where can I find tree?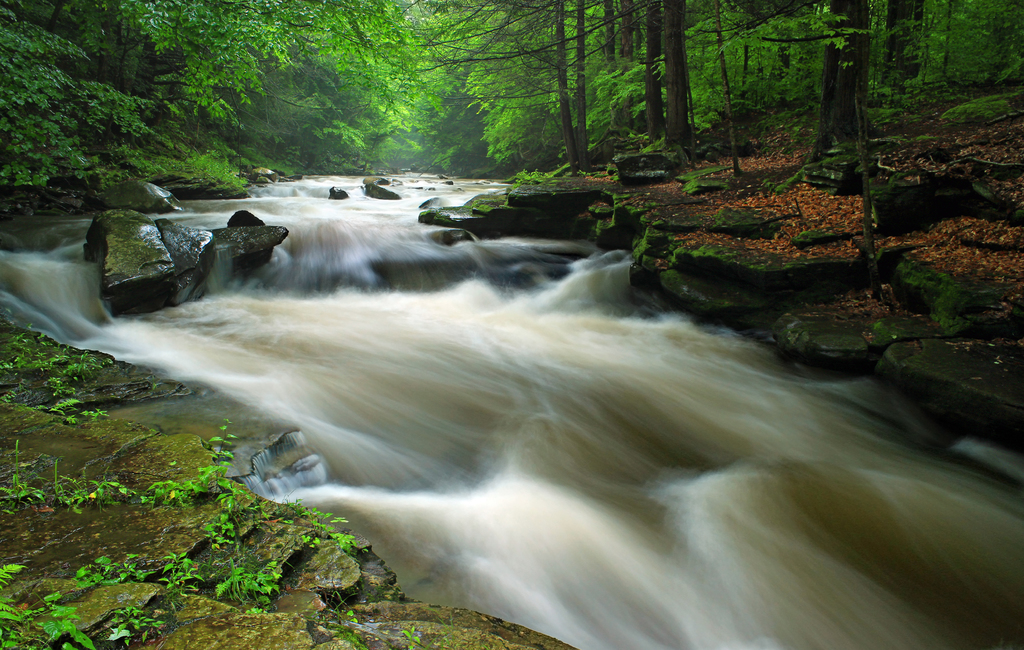
You can find it at (left=0, top=0, right=1023, bottom=198).
